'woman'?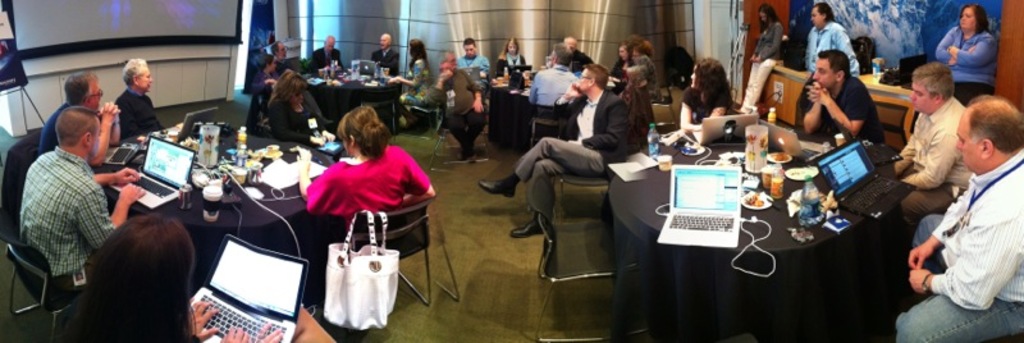
(52, 215, 252, 342)
